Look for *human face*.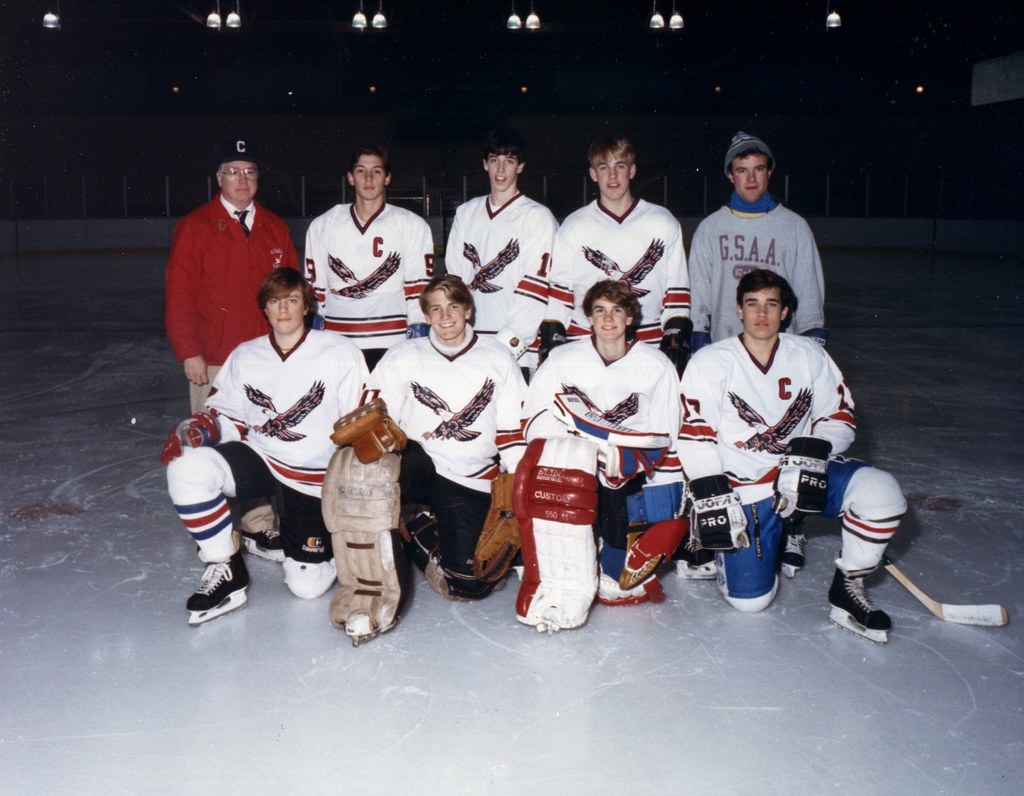
Found: Rect(737, 286, 786, 342).
